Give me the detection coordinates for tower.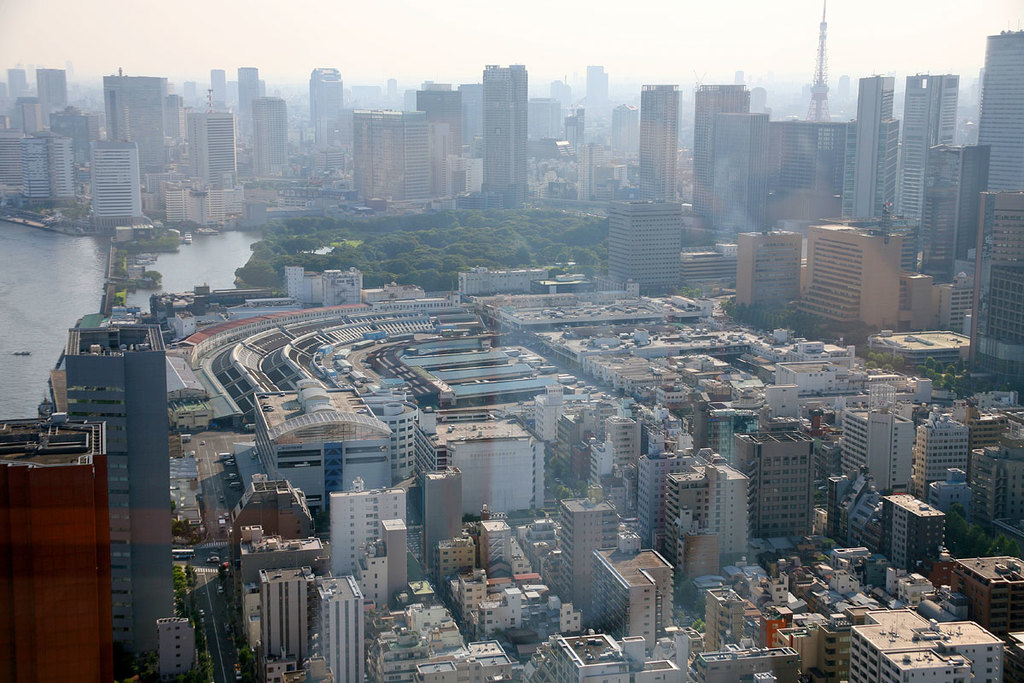
251:96:287:177.
